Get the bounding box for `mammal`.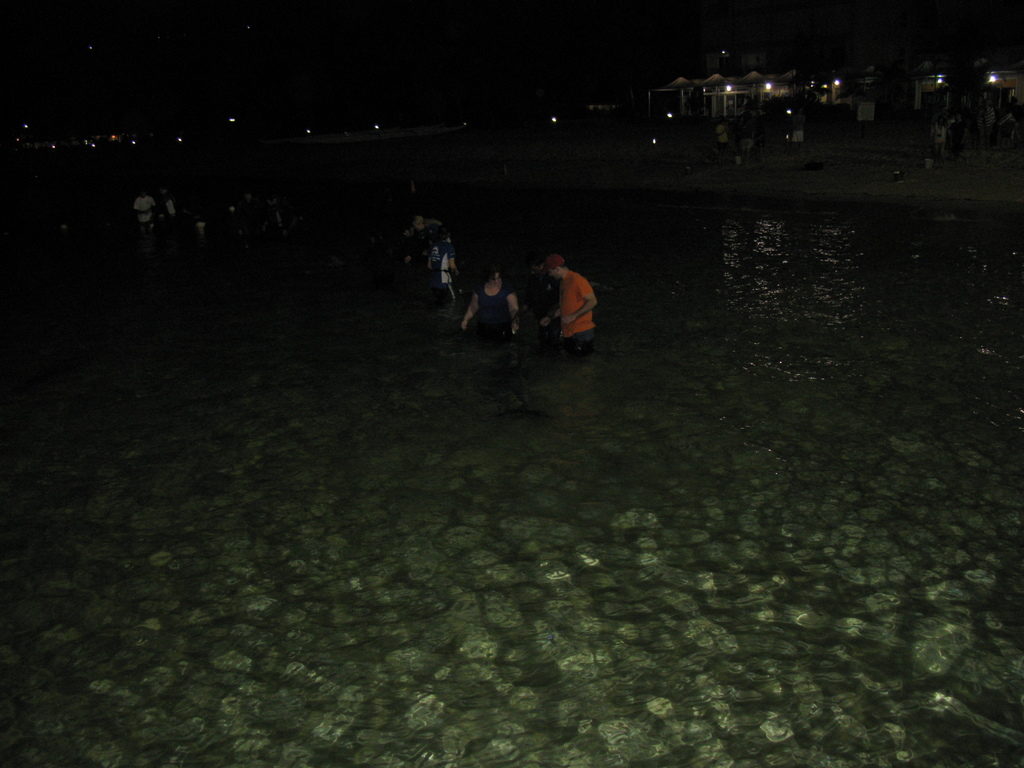
[x1=516, y1=243, x2=598, y2=355].
